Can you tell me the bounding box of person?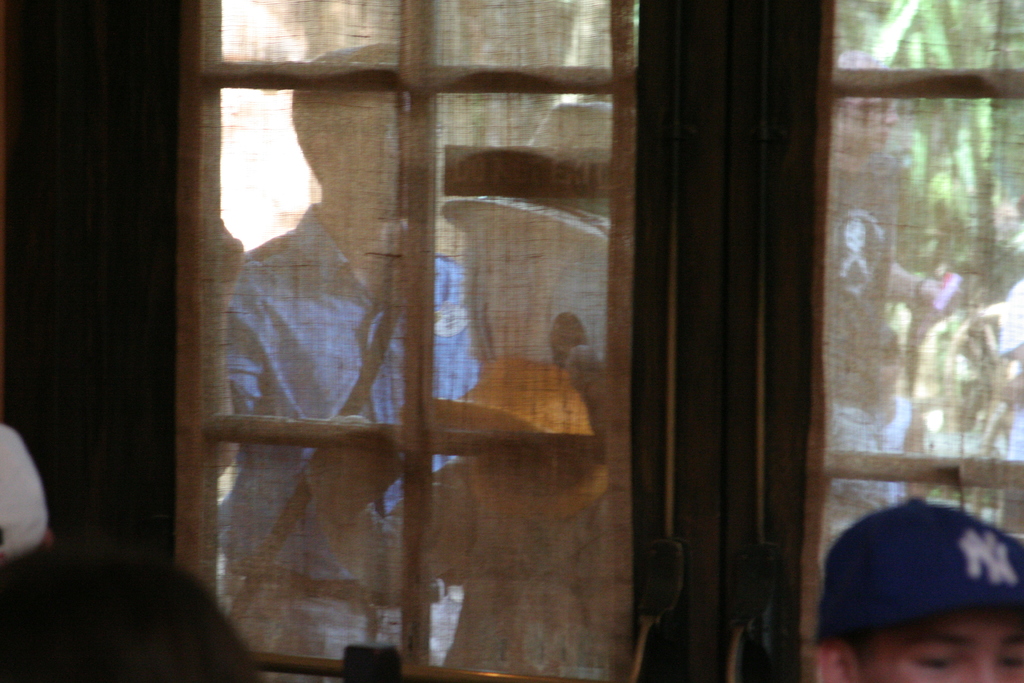
<bbox>214, 38, 472, 682</bbox>.
